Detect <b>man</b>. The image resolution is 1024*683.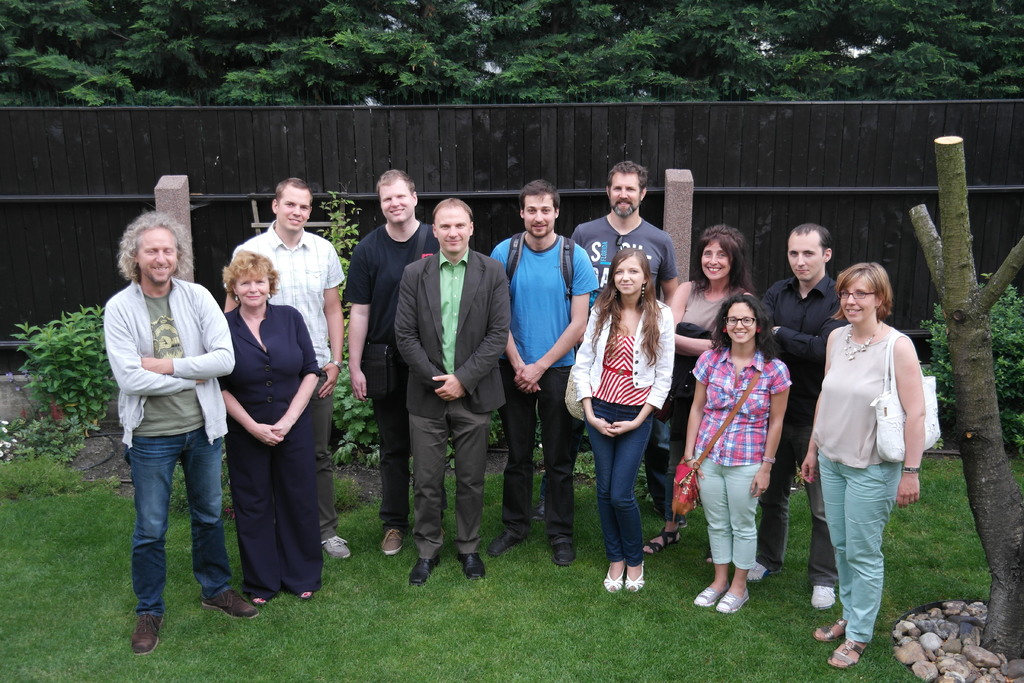
{"left": 388, "top": 197, "right": 509, "bottom": 589}.
